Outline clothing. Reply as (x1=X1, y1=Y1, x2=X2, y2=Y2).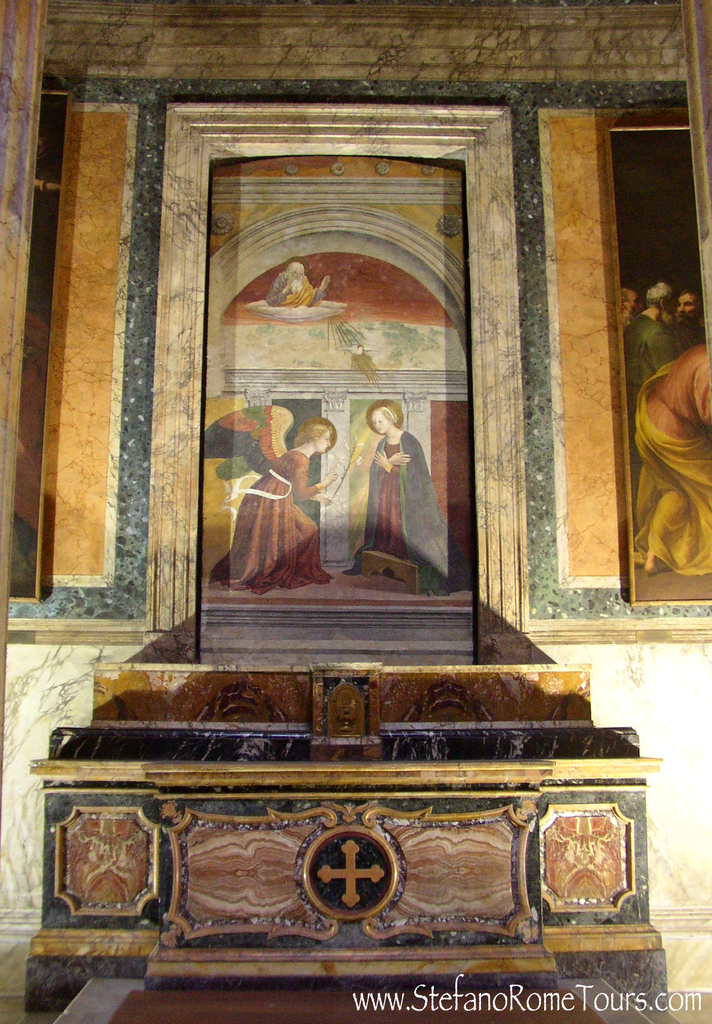
(x1=622, y1=315, x2=682, y2=509).
